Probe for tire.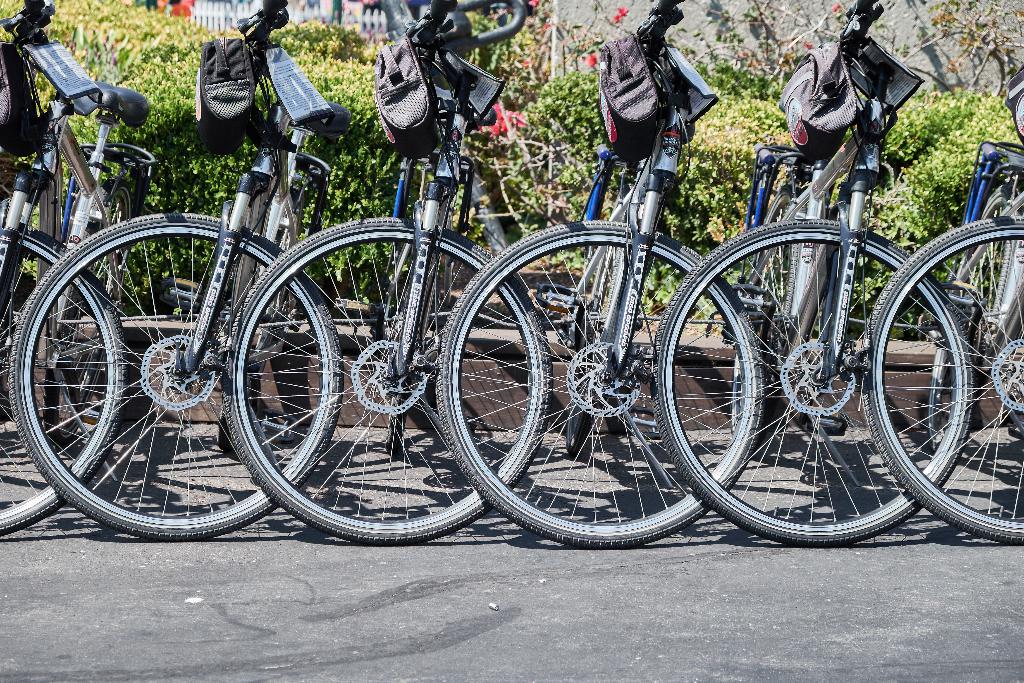
Probe result: 730:185:796:452.
